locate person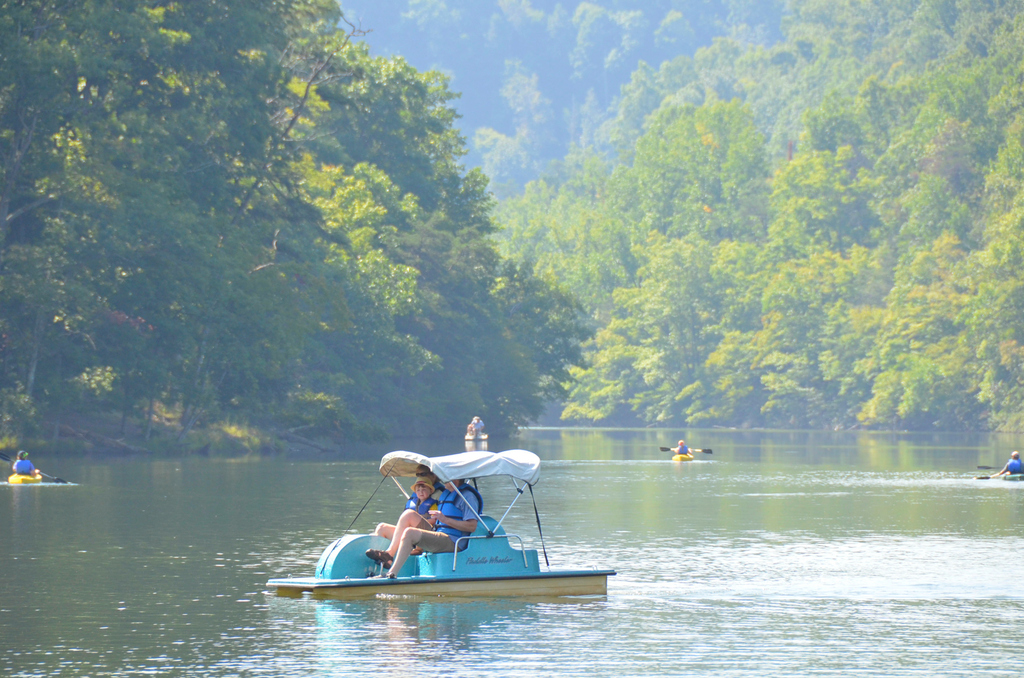
bbox=(368, 464, 433, 543)
